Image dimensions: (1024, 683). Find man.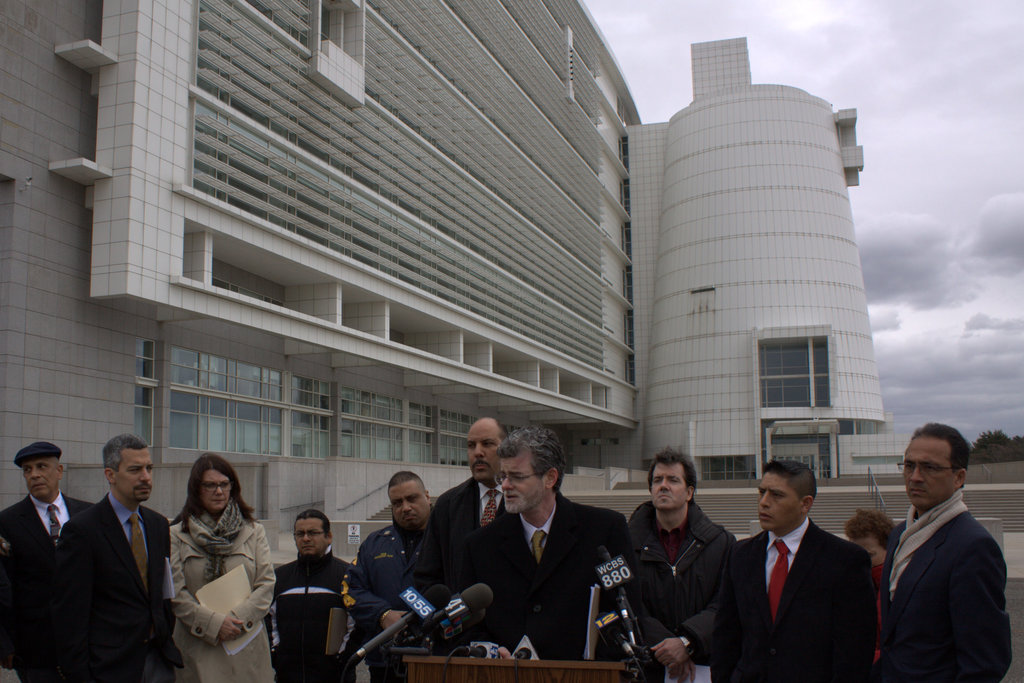
420 413 529 628.
